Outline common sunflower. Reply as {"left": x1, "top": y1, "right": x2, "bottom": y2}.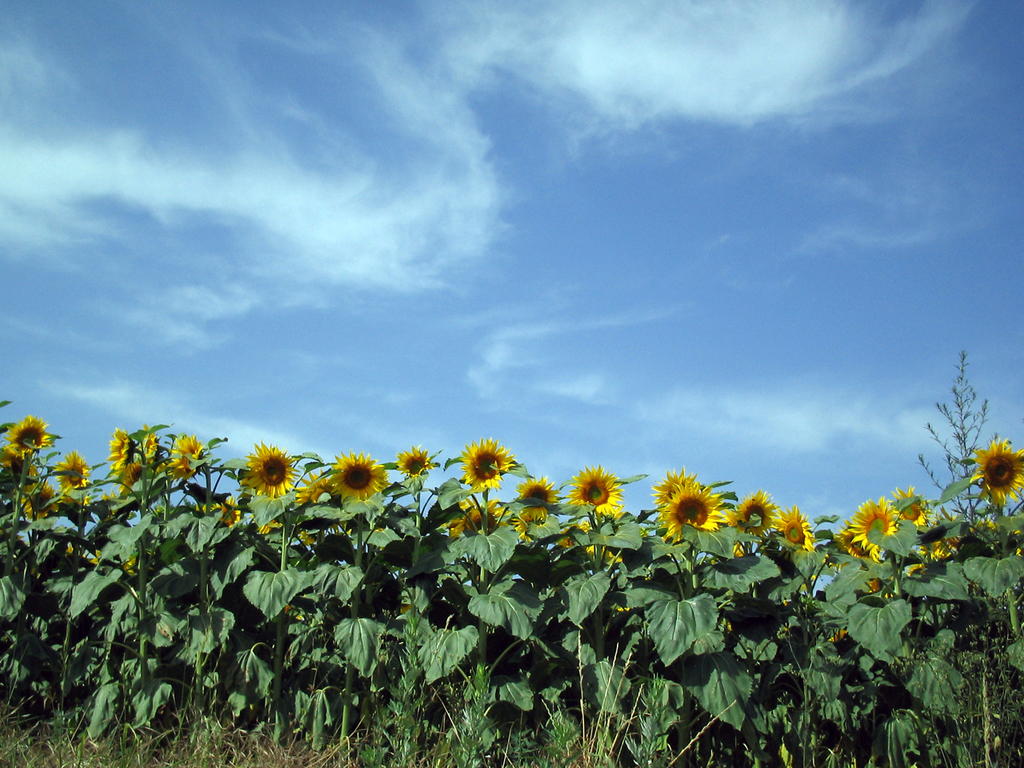
{"left": 325, "top": 450, "right": 387, "bottom": 508}.
